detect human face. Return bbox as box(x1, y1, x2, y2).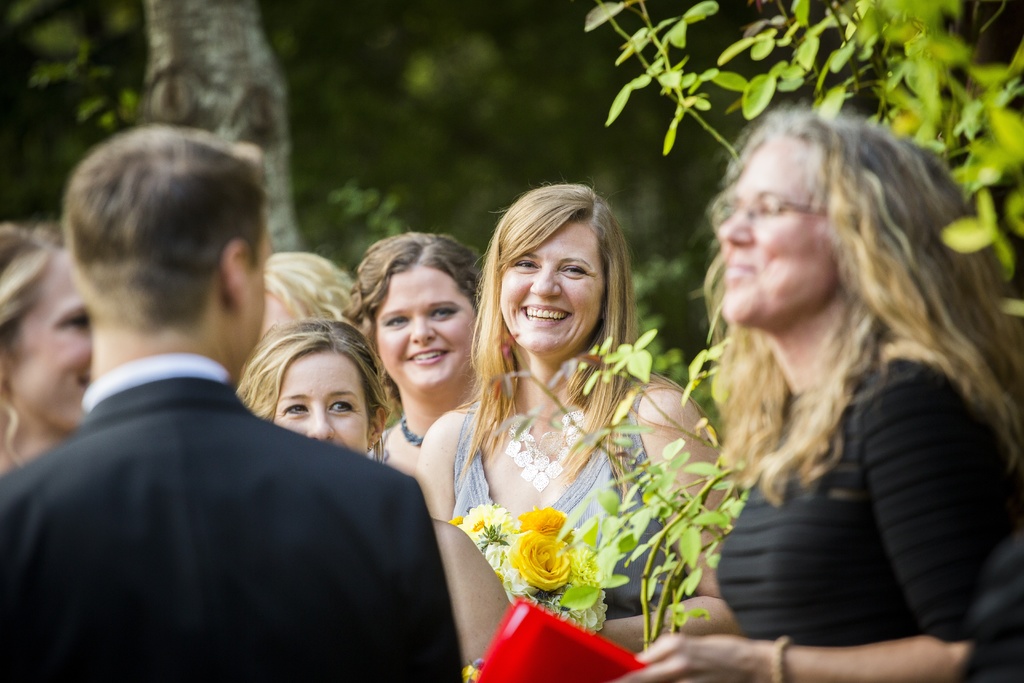
box(11, 258, 97, 432).
